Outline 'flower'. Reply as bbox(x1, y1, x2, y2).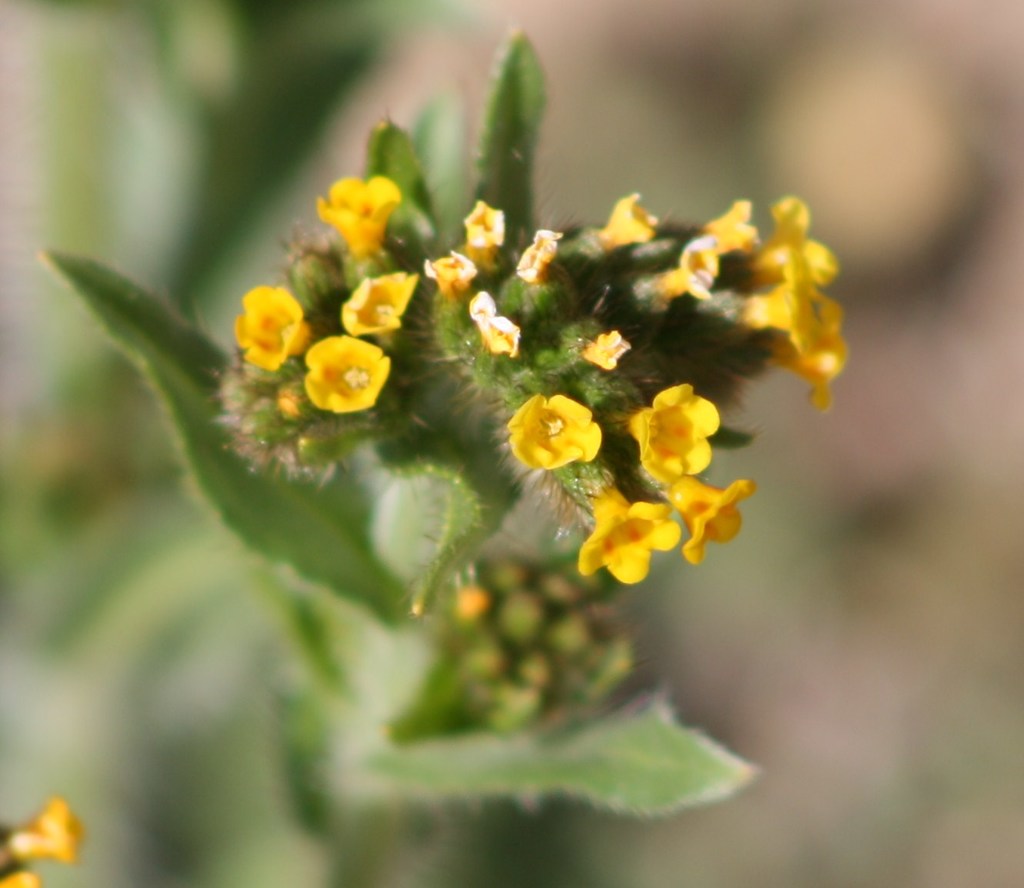
bbox(656, 478, 749, 566).
